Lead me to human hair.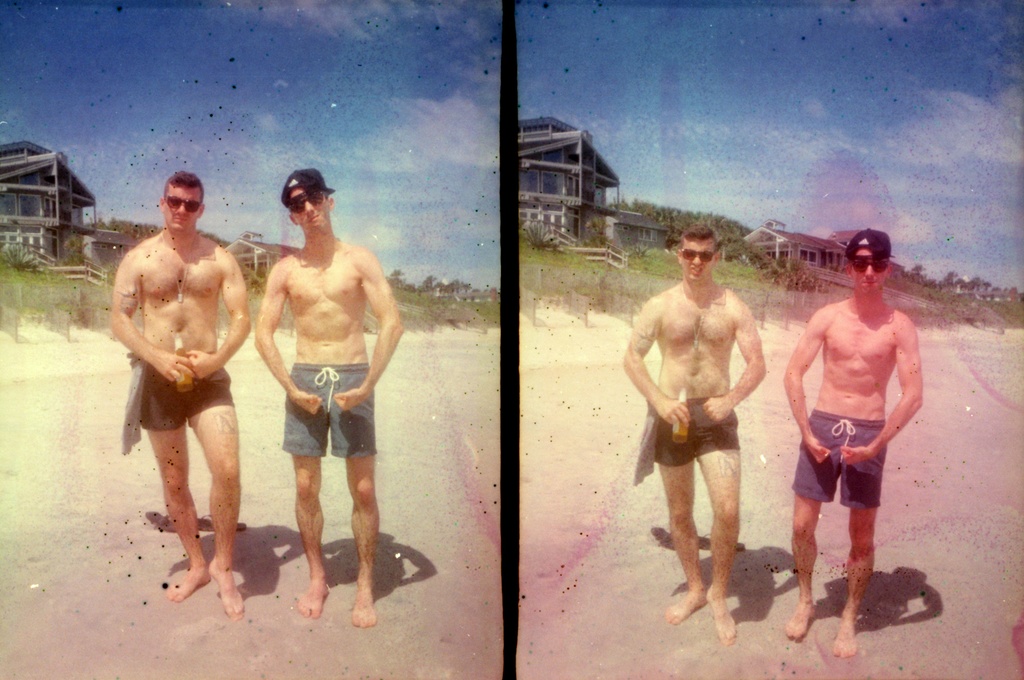
Lead to 162/171/205/203.
